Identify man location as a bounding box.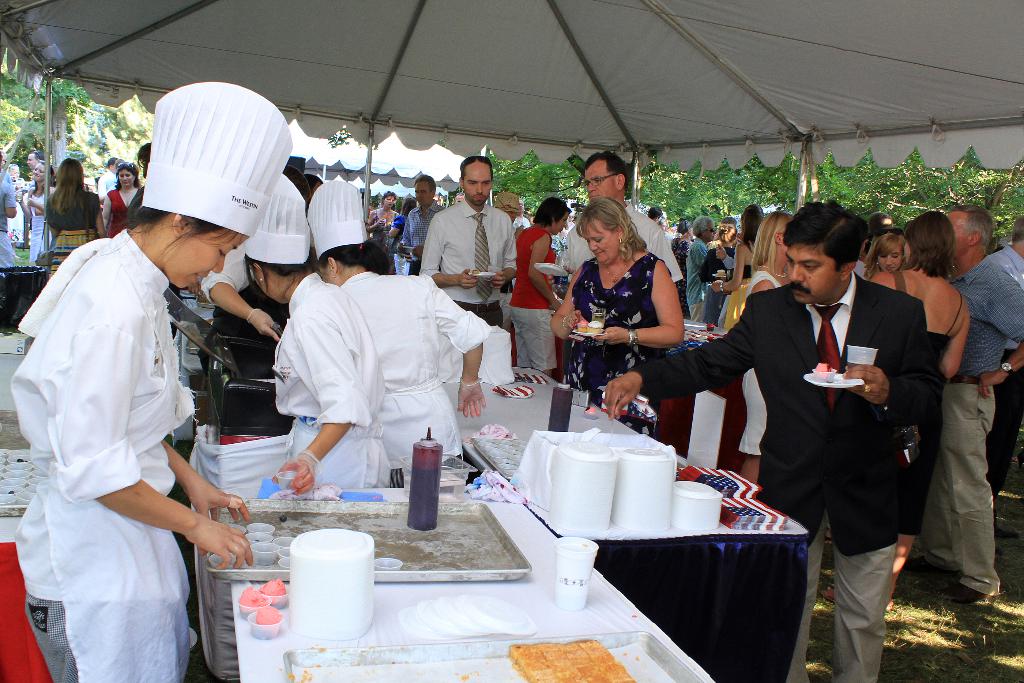
bbox(563, 151, 686, 285).
